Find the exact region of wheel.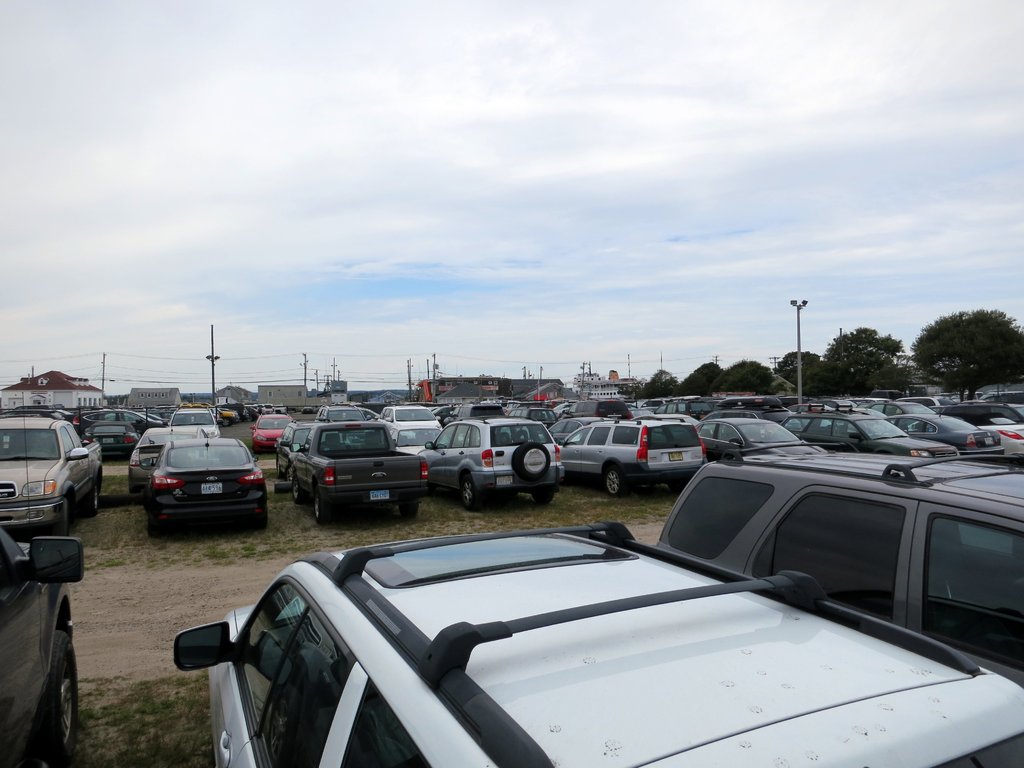
Exact region: <box>531,487,552,502</box>.
